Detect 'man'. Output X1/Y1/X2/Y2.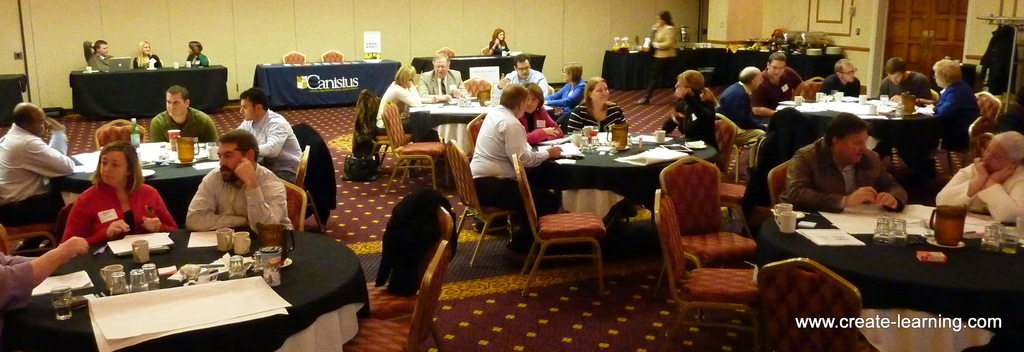
790/114/916/211.
